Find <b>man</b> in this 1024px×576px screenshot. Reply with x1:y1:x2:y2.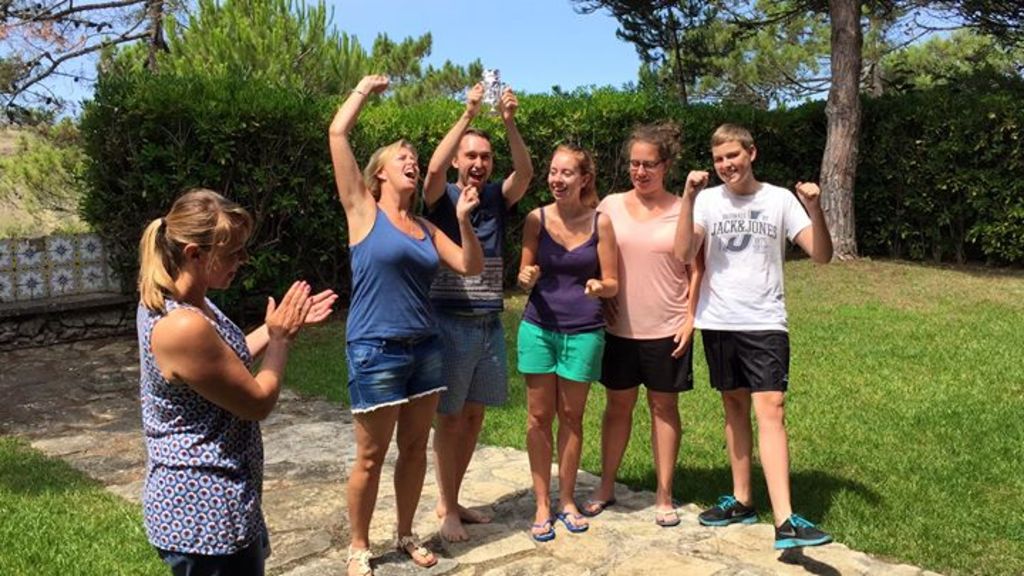
673:121:839:555.
